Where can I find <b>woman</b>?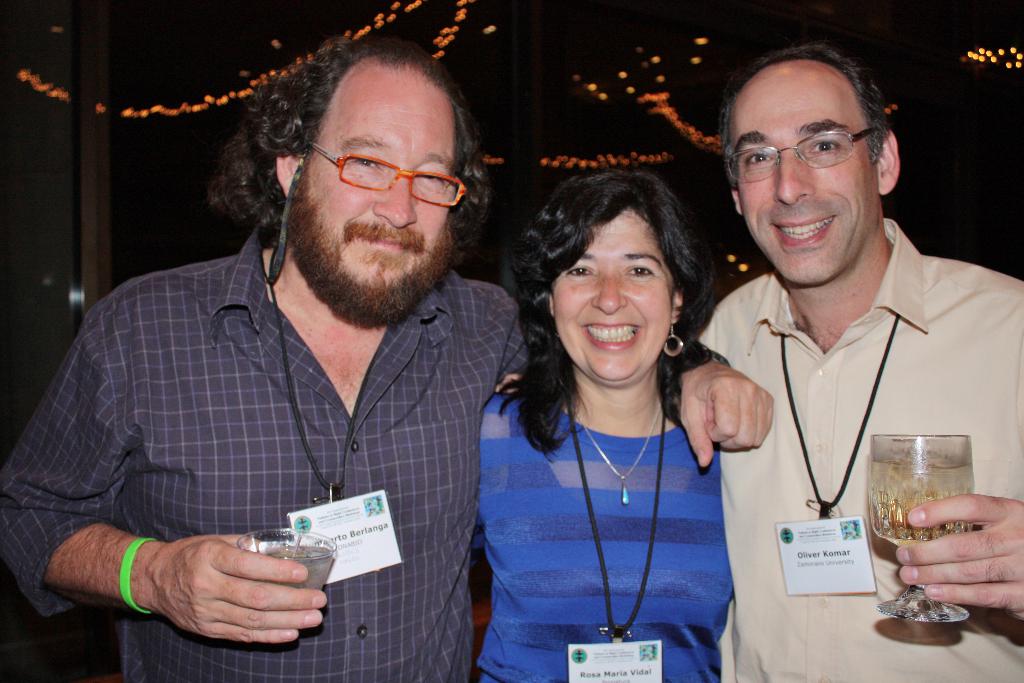
You can find it at box(455, 163, 762, 682).
